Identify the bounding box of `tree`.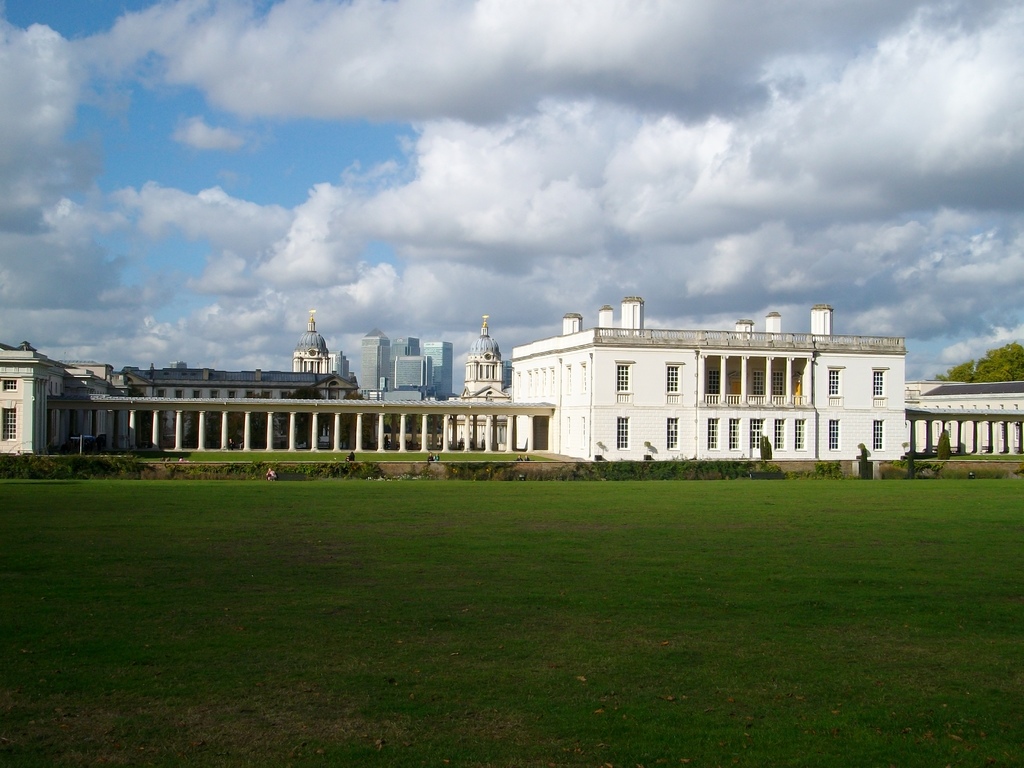
box(936, 428, 952, 460).
